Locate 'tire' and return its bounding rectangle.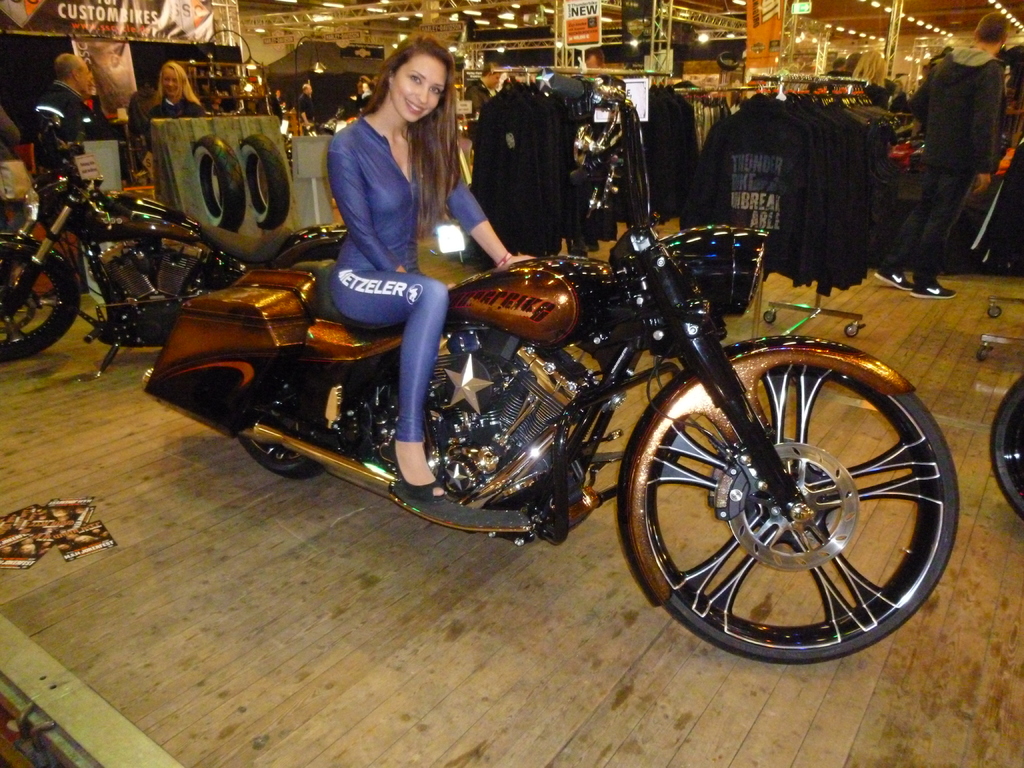
(763, 310, 774, 324).
